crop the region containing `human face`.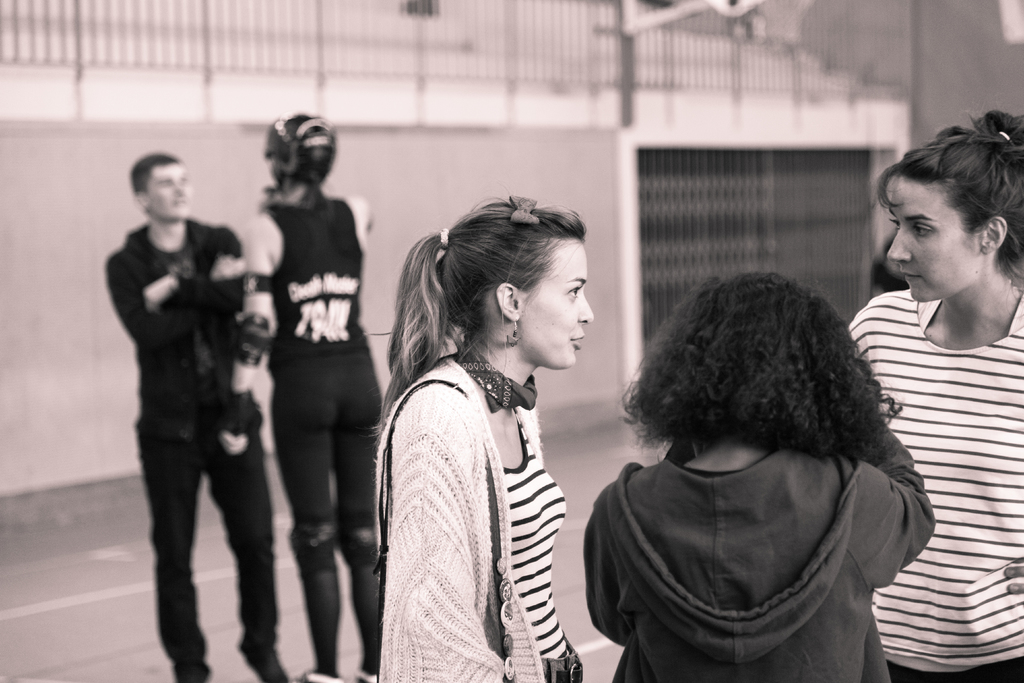
Crop region: box(149, 162, 190, 220).
